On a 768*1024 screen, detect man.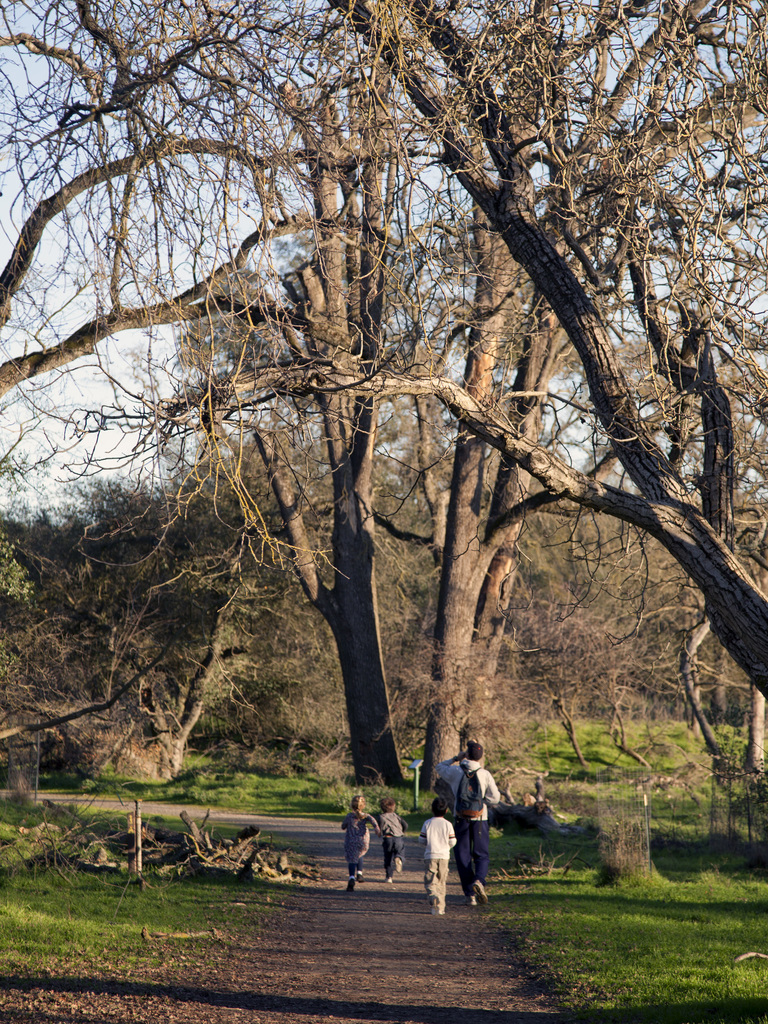
(433, 744, 500, 904).
